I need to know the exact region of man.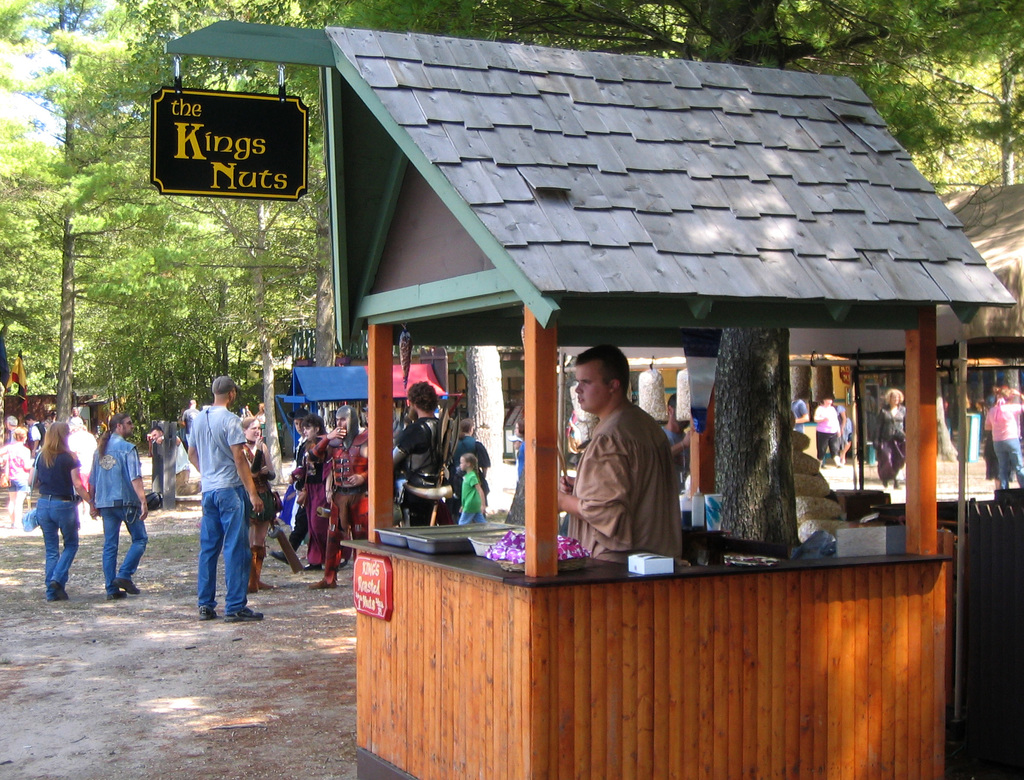
Region: left=26, top=415, right=47, bottom=467.
